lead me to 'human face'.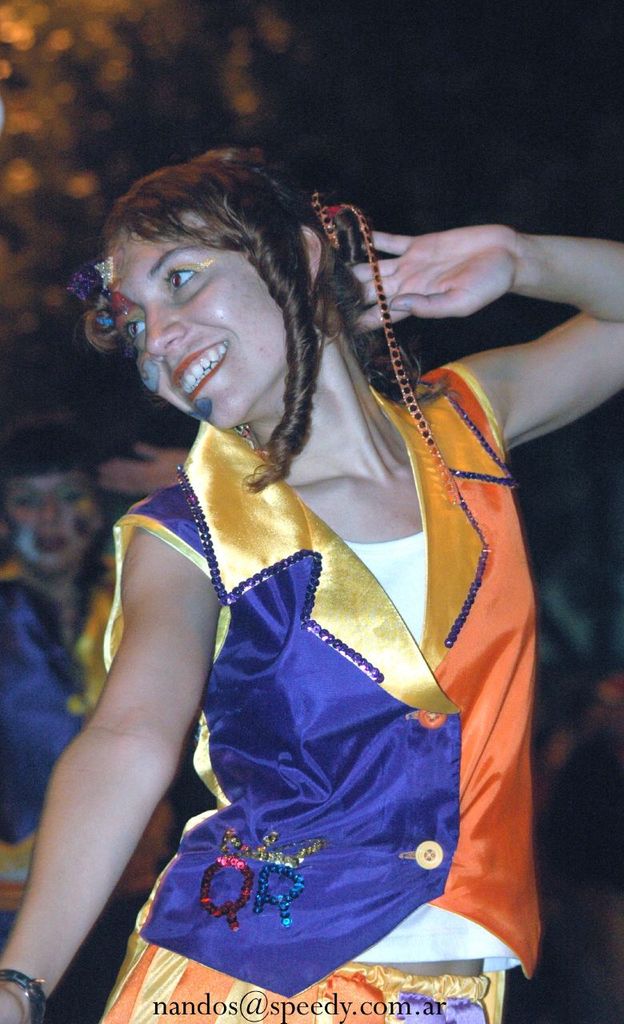
Lead to <bbox>0, 474, 97, 574</bbox>.
